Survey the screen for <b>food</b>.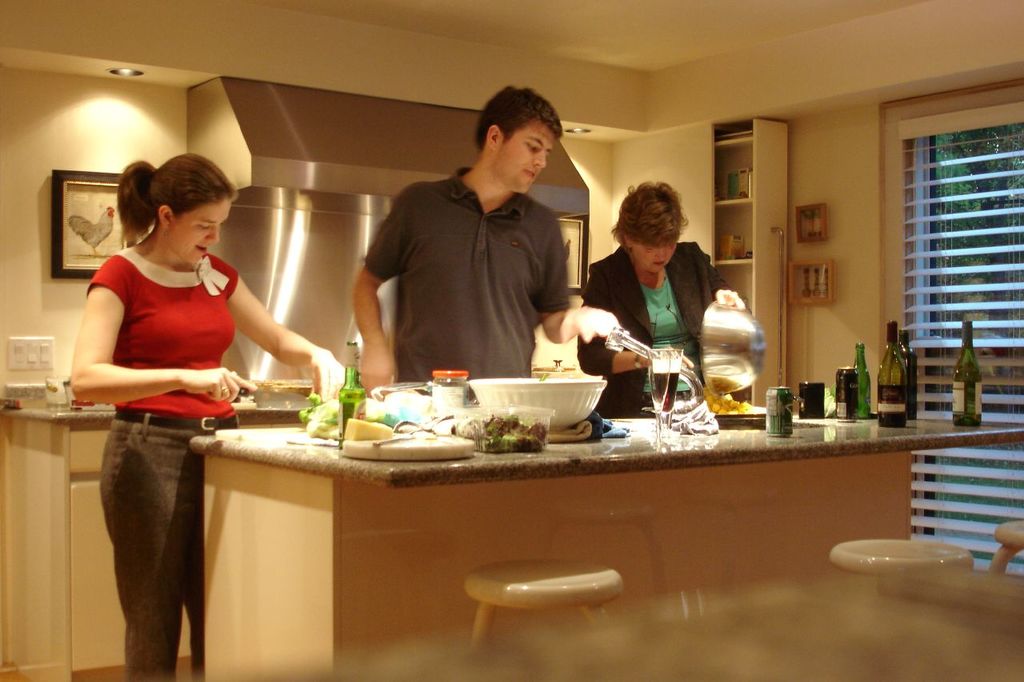
Survey found: left=457, top=407, right=551, bottom=454.
